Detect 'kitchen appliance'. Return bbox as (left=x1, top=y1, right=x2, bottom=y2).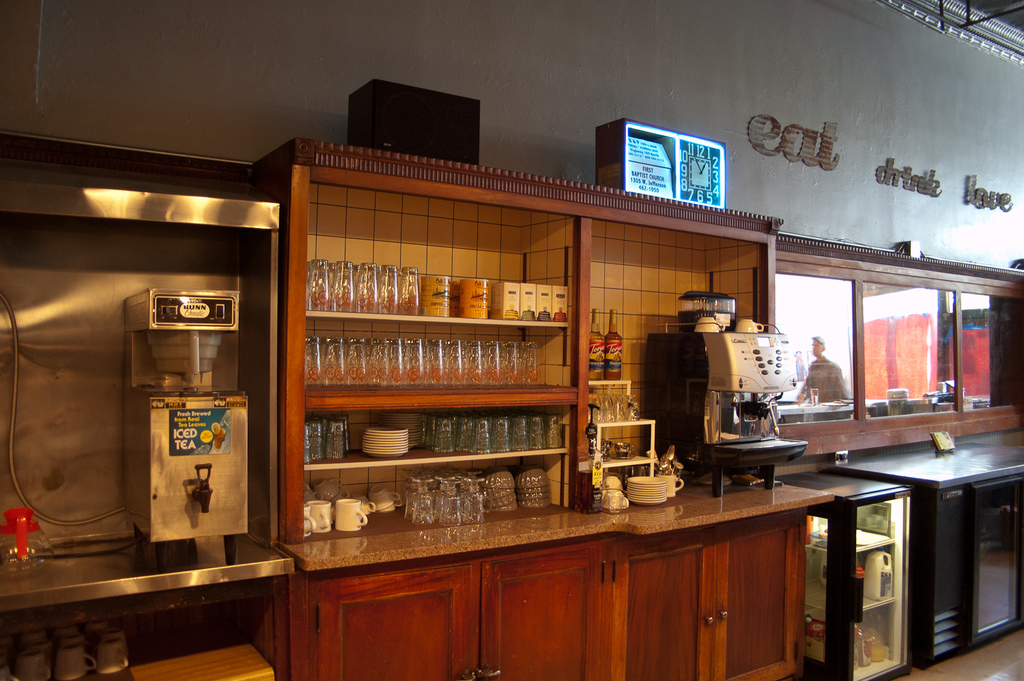
(left=733, top=316, right=763, bottom=331).
